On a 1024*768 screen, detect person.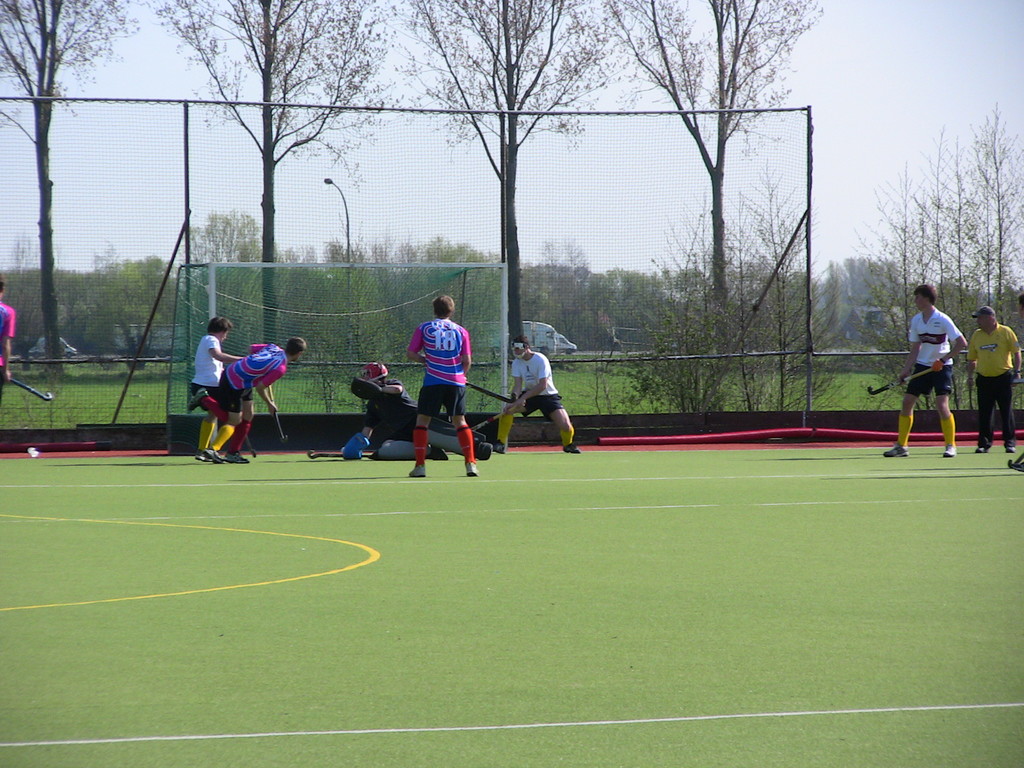
l=0, t=285, r=13, b=381.
